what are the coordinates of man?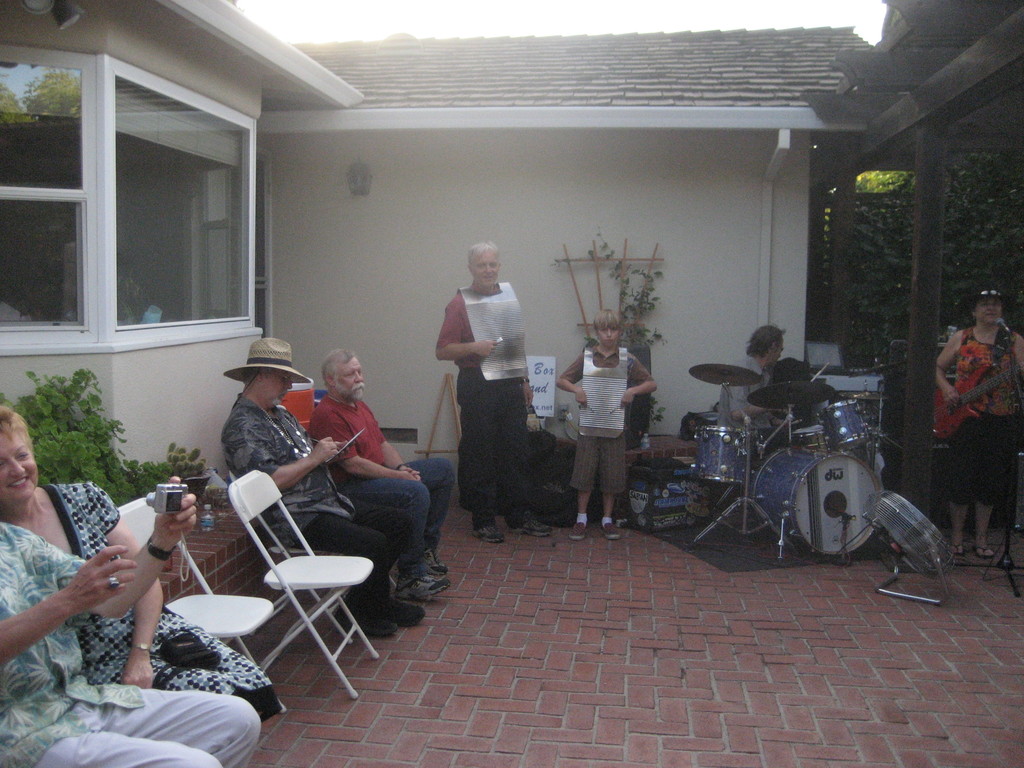
x1=430, y1=235, x2=552, y2=545.
